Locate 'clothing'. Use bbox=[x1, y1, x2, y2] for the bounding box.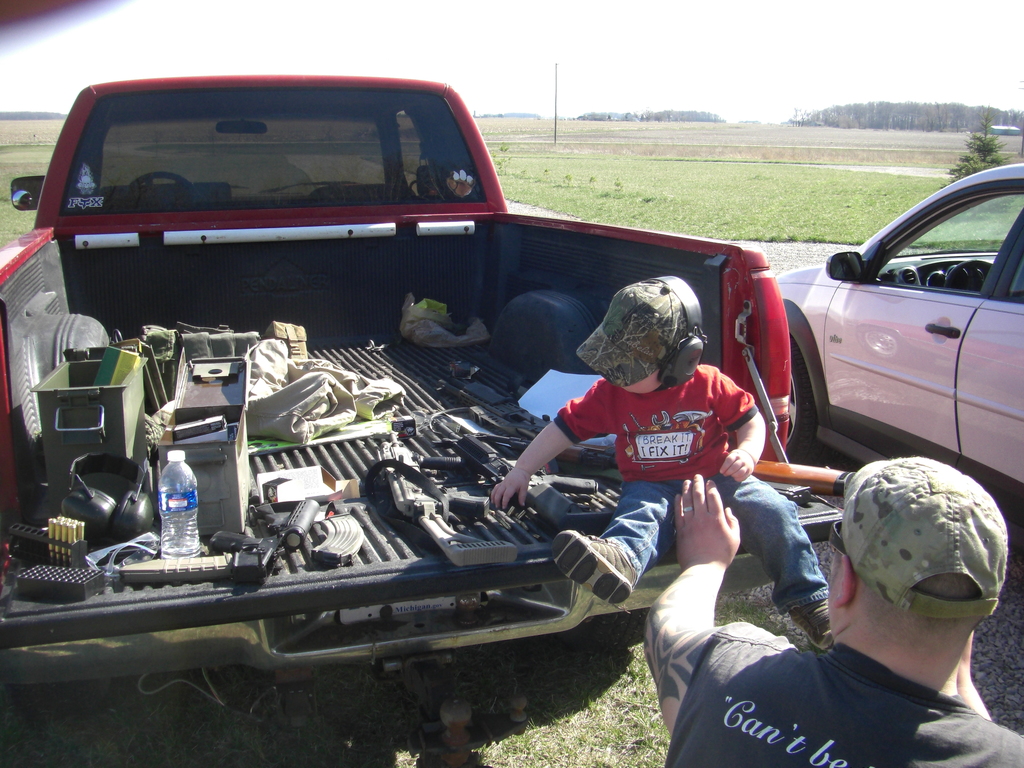
bbox=[549, 364, 828, 611].
